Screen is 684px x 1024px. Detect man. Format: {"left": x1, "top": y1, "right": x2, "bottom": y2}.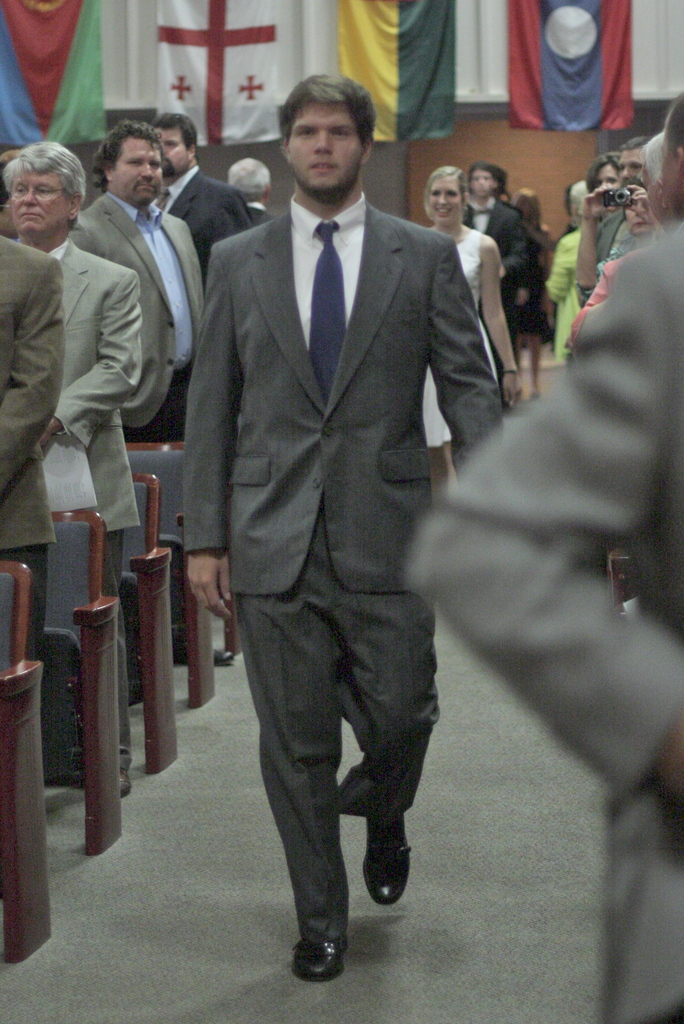
{"left": 72, "top": 122, "right": 211, "bottom": 645}.
